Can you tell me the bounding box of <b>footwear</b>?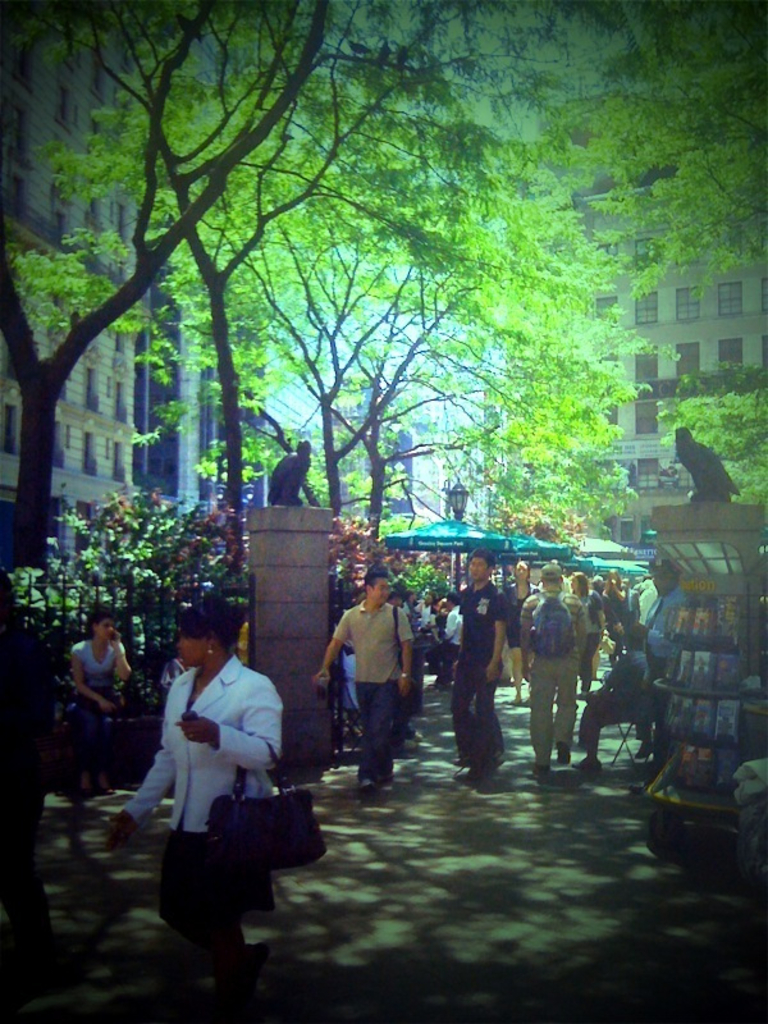
(362, 778, 374, 787).
